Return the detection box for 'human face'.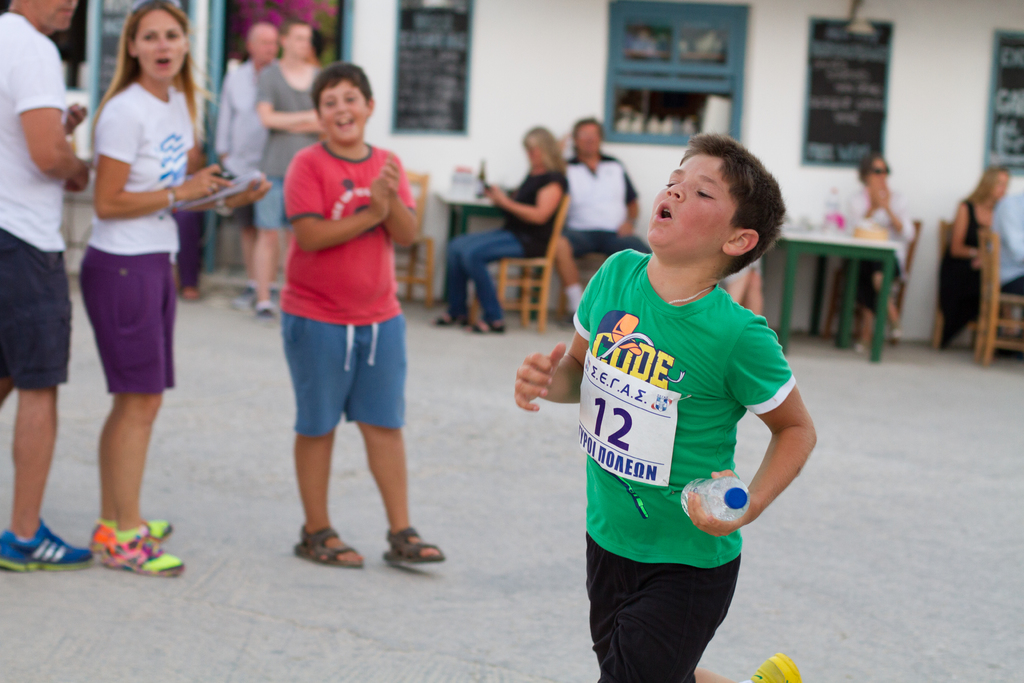
{"left": 136, "top": 9, "right": 186, "bottom": 79}.
